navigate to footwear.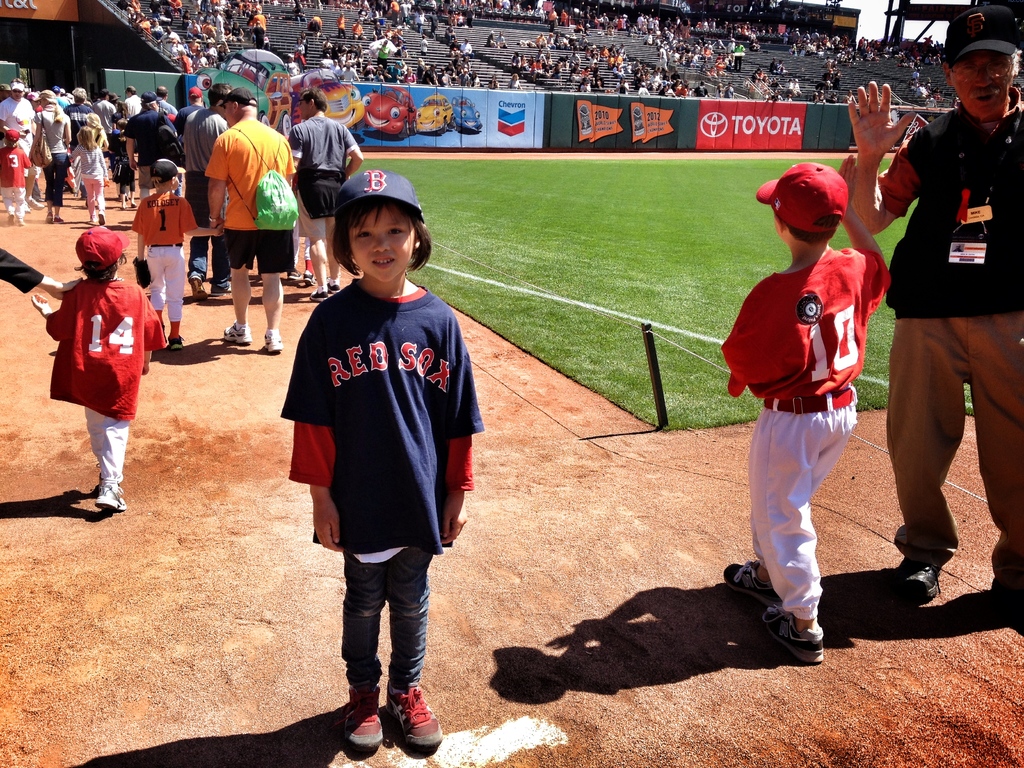
Navigation target: [884,556,945,605].
